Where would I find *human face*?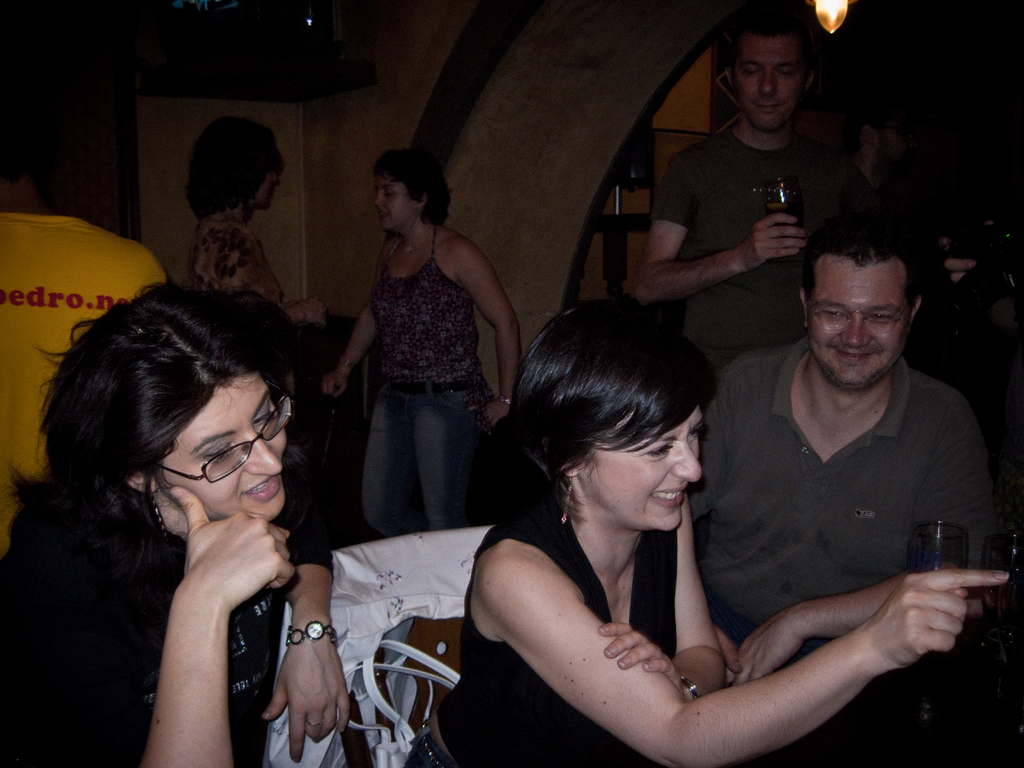
At {"left": 728, "top": 35, "right": 801, "bottom": 129}.
